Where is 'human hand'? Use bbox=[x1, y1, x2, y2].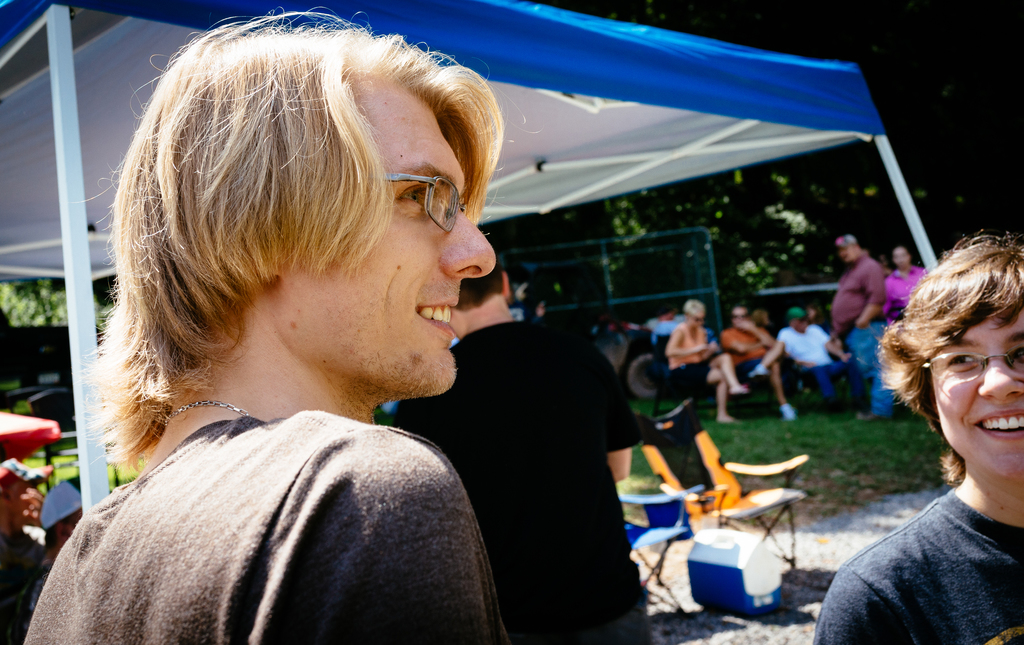
bbox=[19, 485, 45, 530].
